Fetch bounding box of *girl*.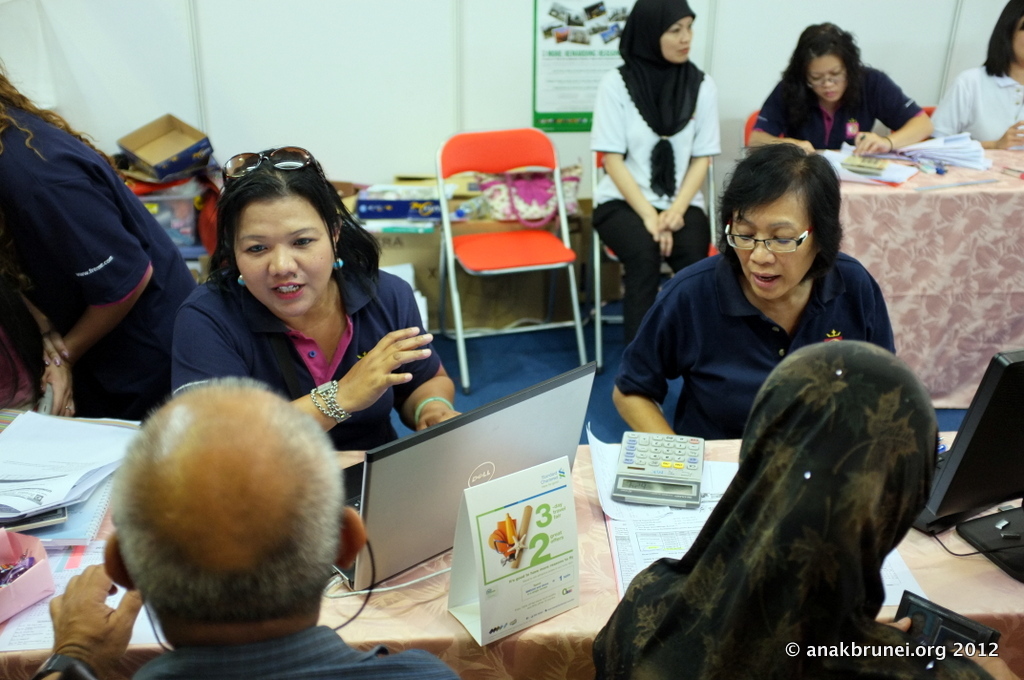
Bbox: bbox=[592, 0, 728, 347].
